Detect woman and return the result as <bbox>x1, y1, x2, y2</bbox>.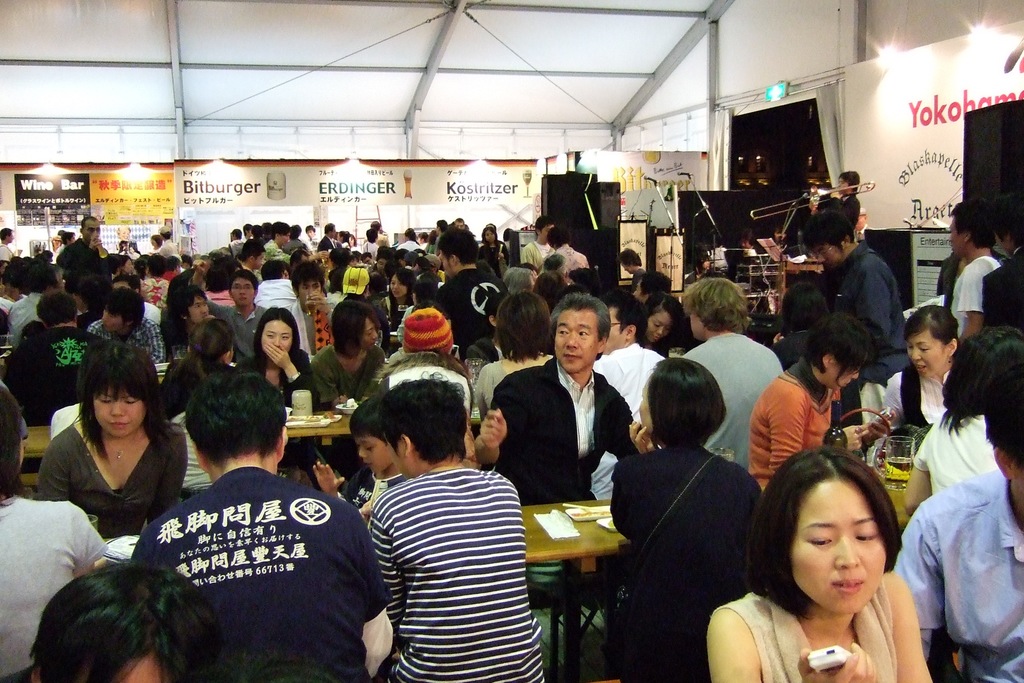
<bbox>380, 268, 421, 334</bbox>.
